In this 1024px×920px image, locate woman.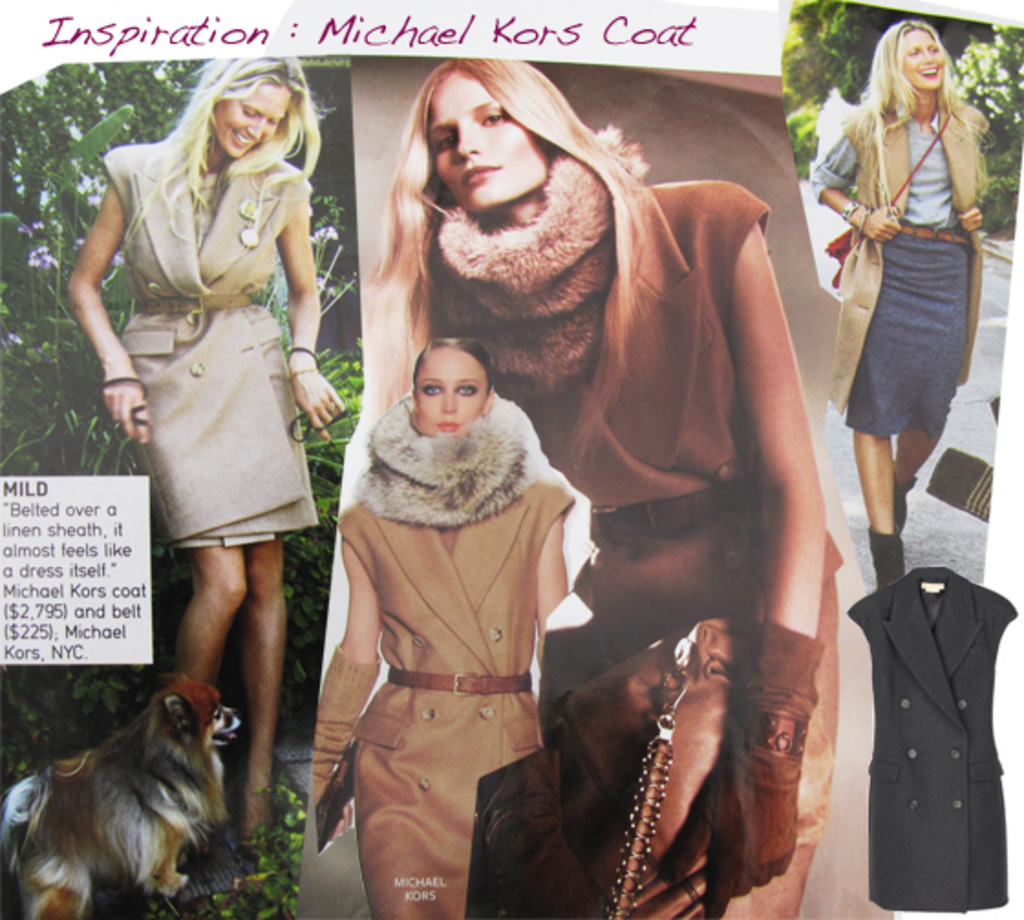
Bounding box: <bbox>62, 57, 347, 876</bbox>.
